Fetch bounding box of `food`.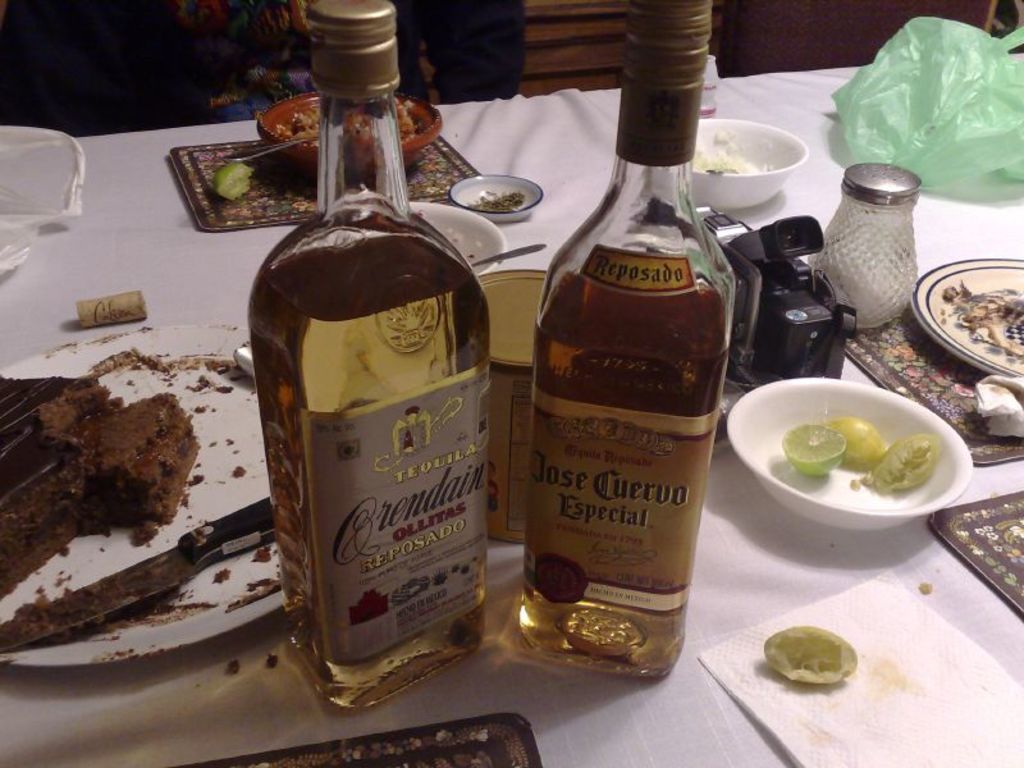
Bbox: bbox(191, 150, 271, 212).
